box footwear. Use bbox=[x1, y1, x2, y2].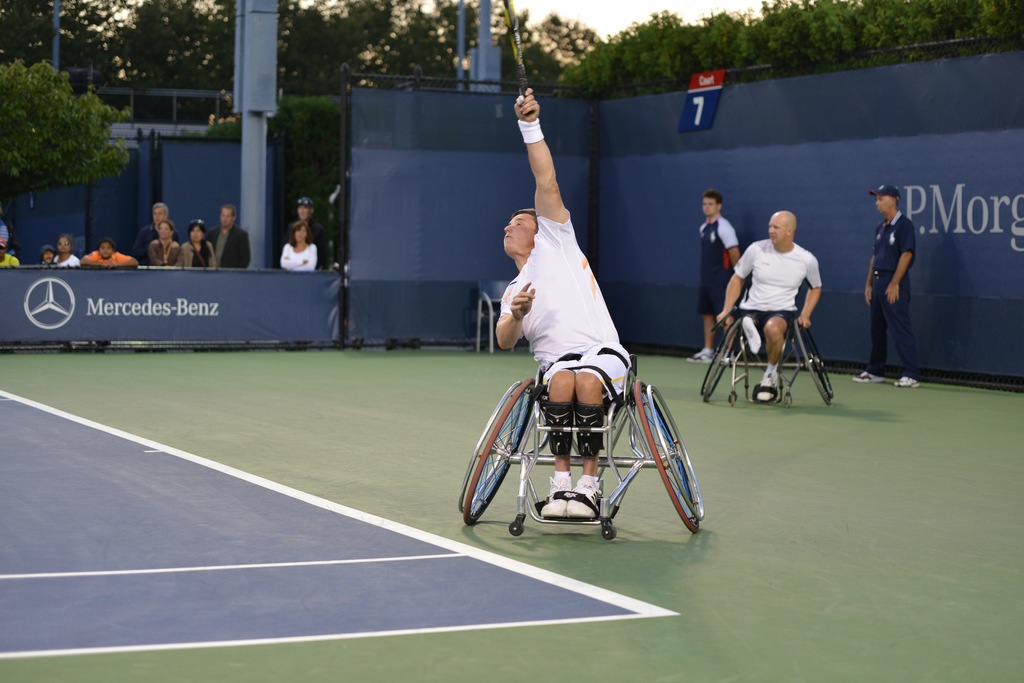
bbox=[566, 479, 602, 517].
